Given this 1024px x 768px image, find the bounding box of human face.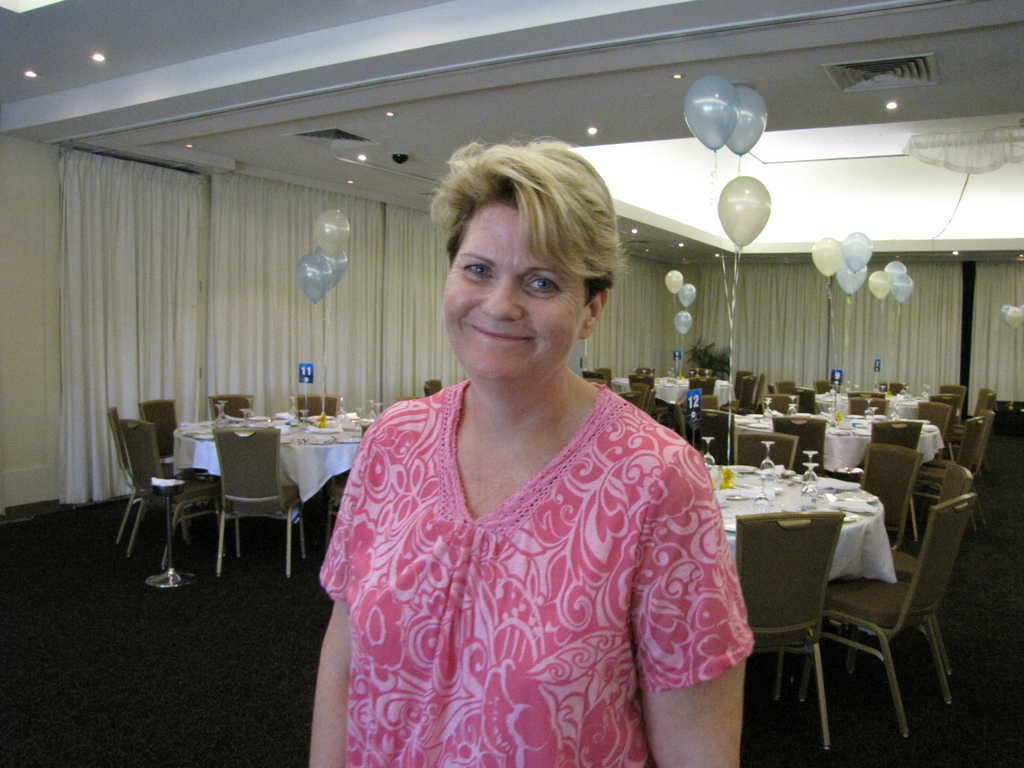
440/203/581/379.
